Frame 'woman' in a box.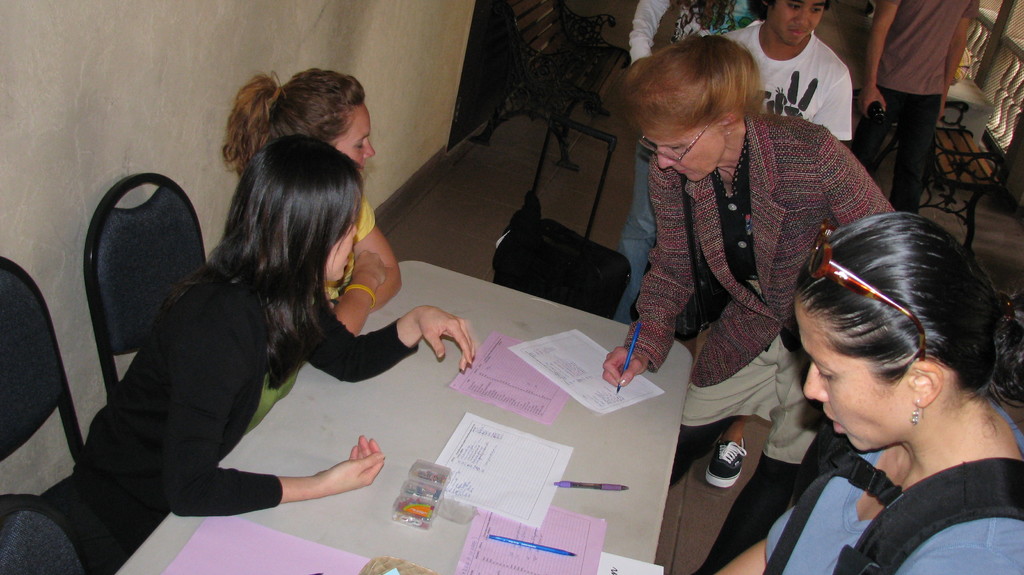
(35,132,475,574).
